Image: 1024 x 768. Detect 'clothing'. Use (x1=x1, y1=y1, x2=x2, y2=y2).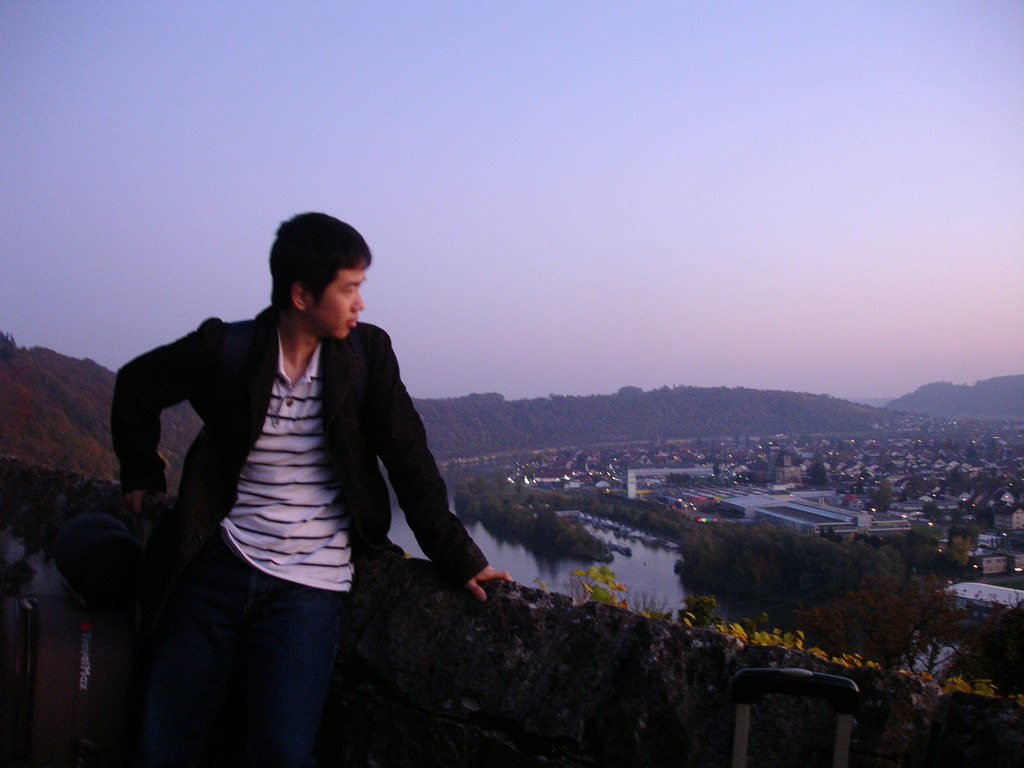
(x1=119, y1=262, x2=497, y2=749).
